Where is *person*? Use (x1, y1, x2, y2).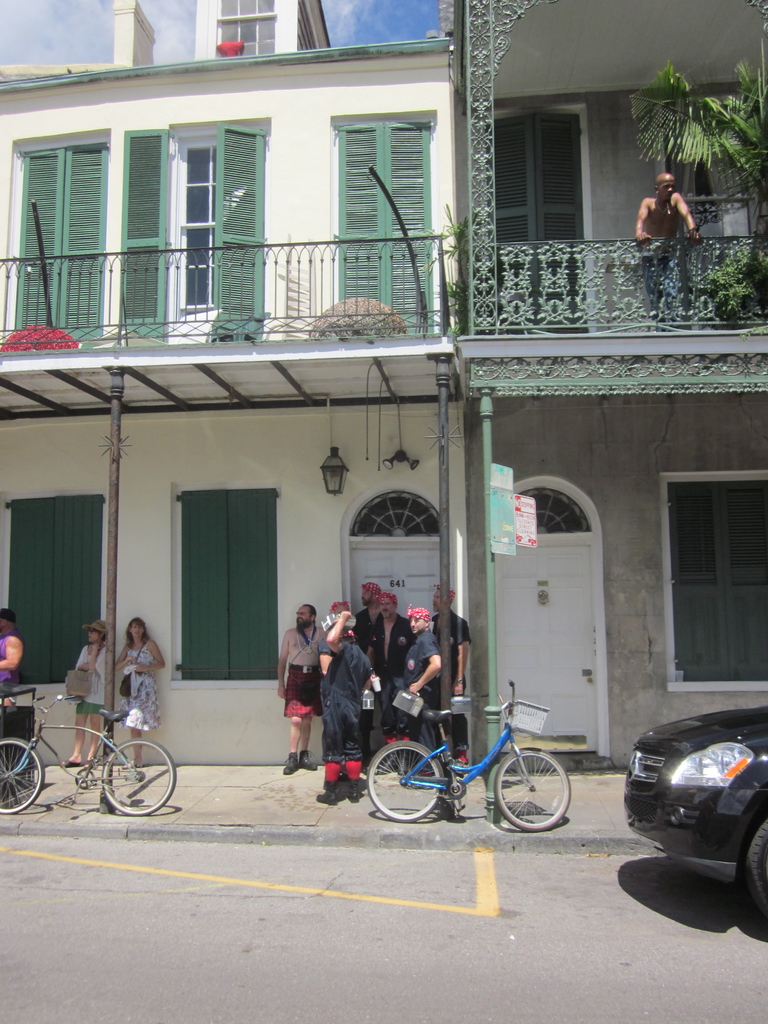
(360, 578, 384, 679).
